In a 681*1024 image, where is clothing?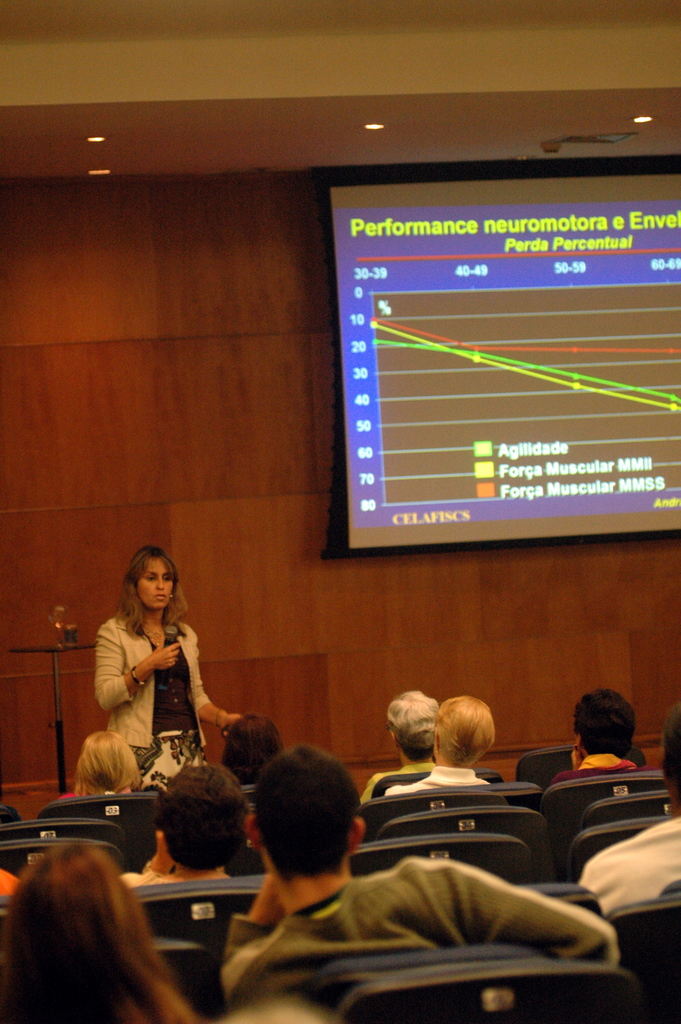
rect(117, 869, 176, 890).
